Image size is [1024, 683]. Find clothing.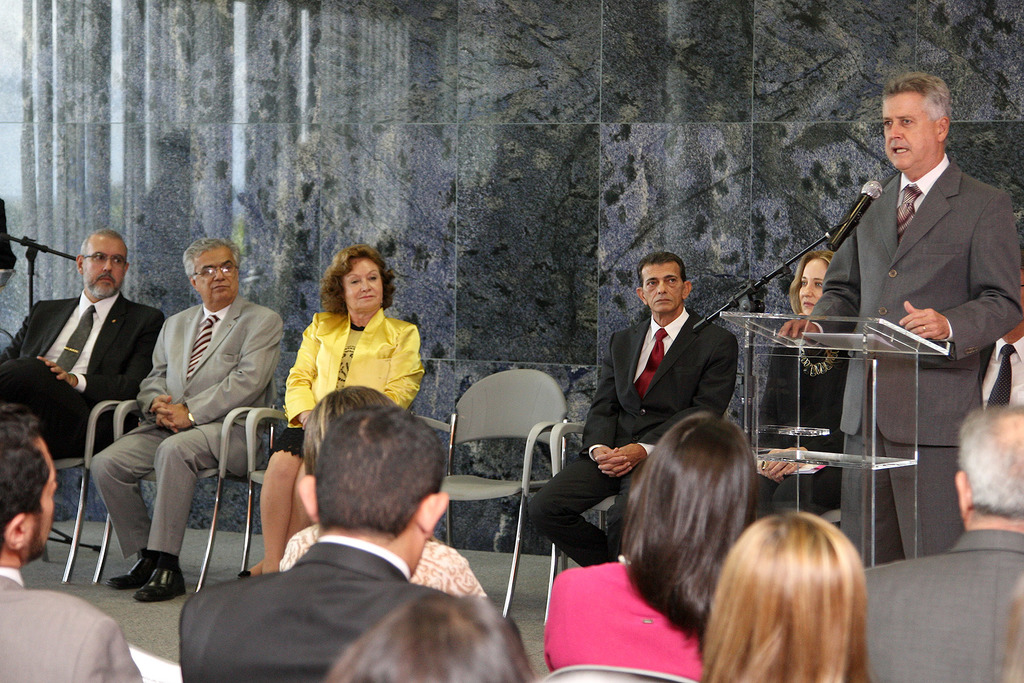
547,565,710,682.
